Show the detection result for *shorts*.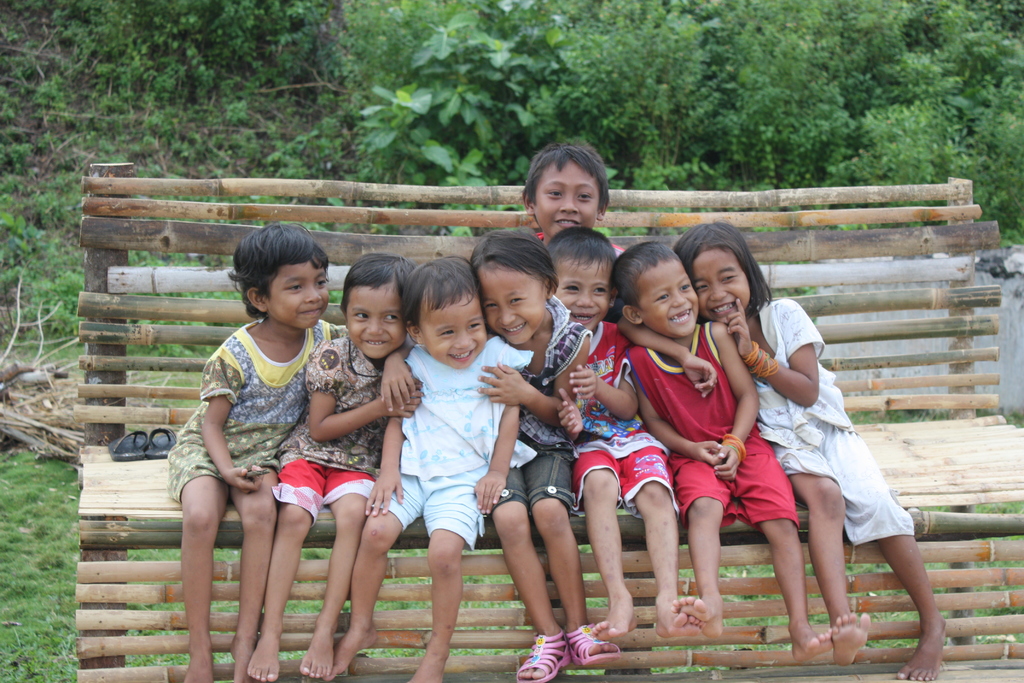
483/451/576/516.
